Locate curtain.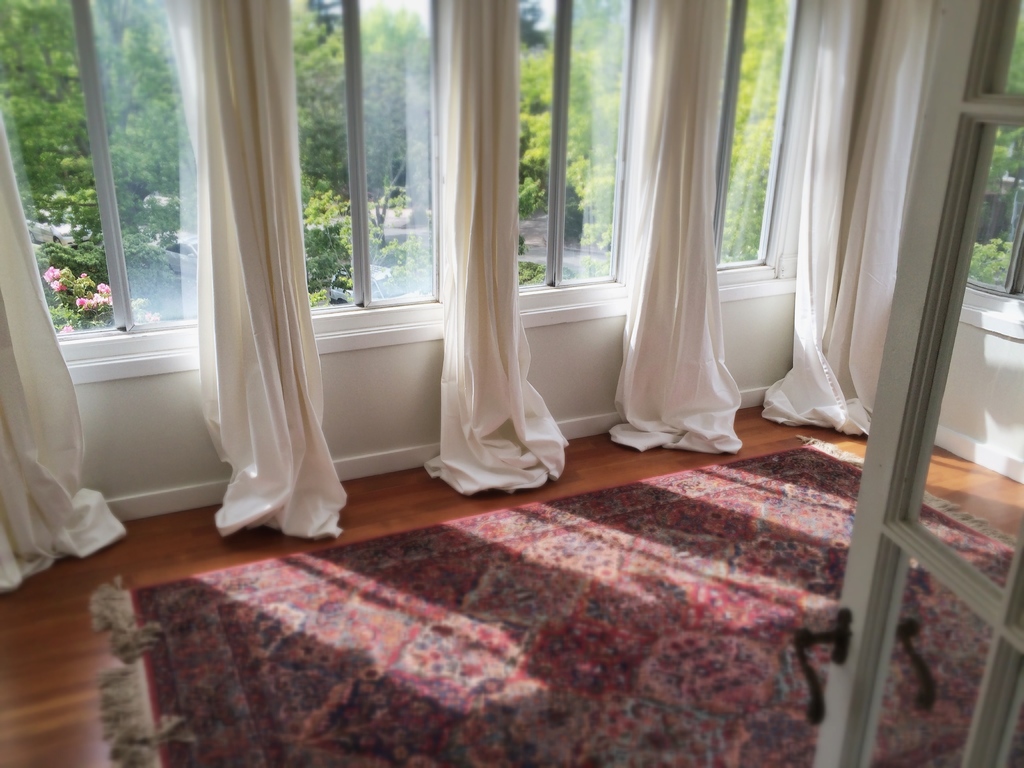
Bounding box: region(0, 82, 128, 611).
